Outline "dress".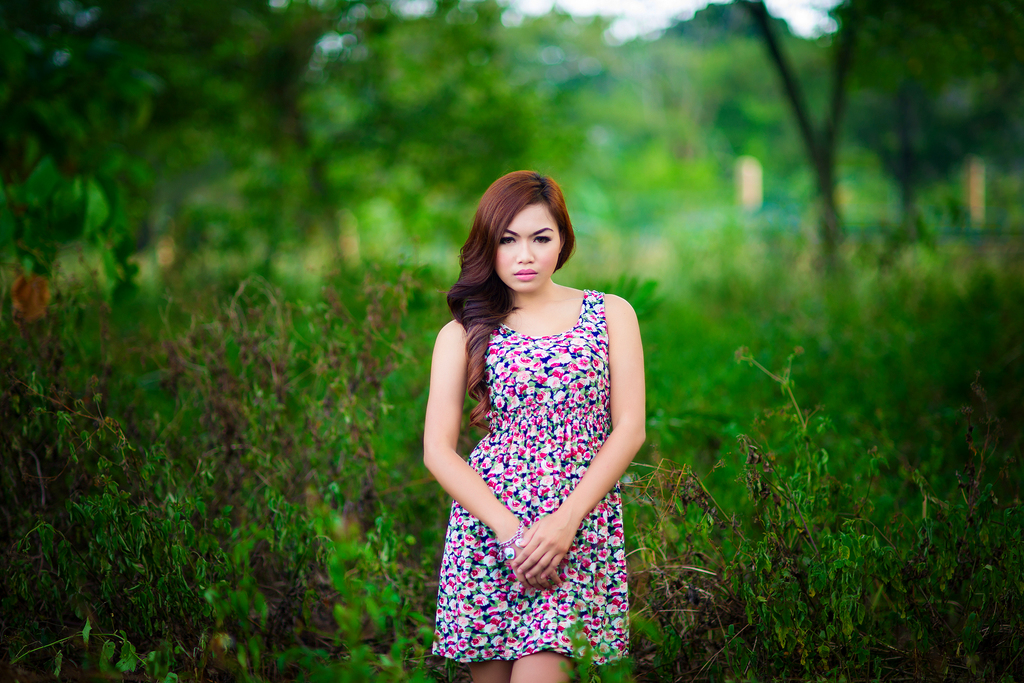
Outline: (424, 249, 654, 659).
